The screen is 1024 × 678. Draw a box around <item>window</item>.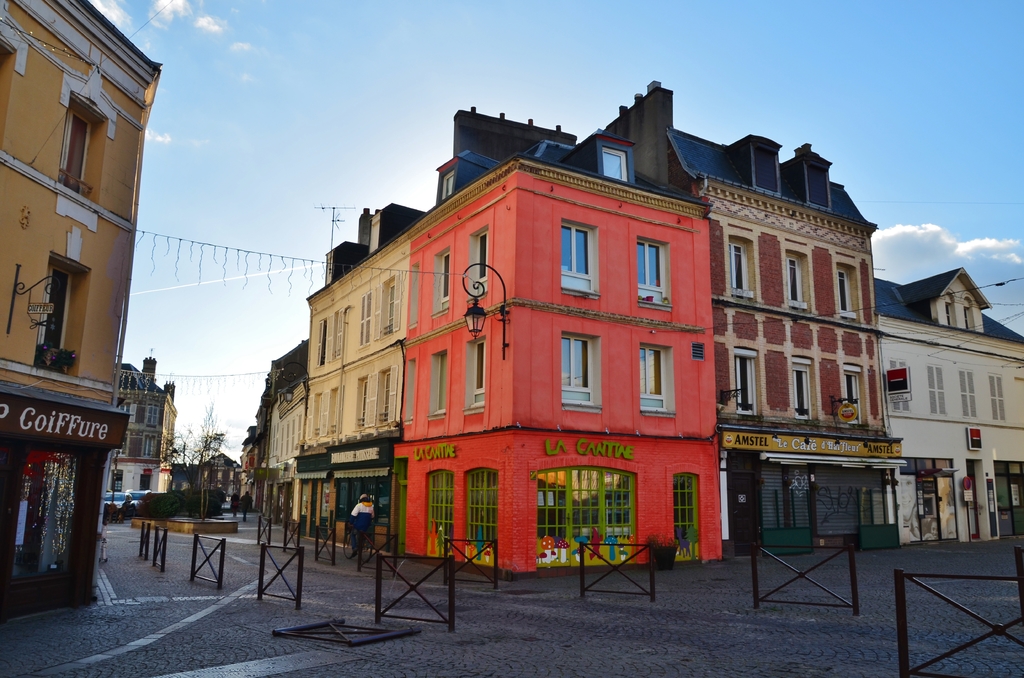
detection(926, 365, 945, 412).
